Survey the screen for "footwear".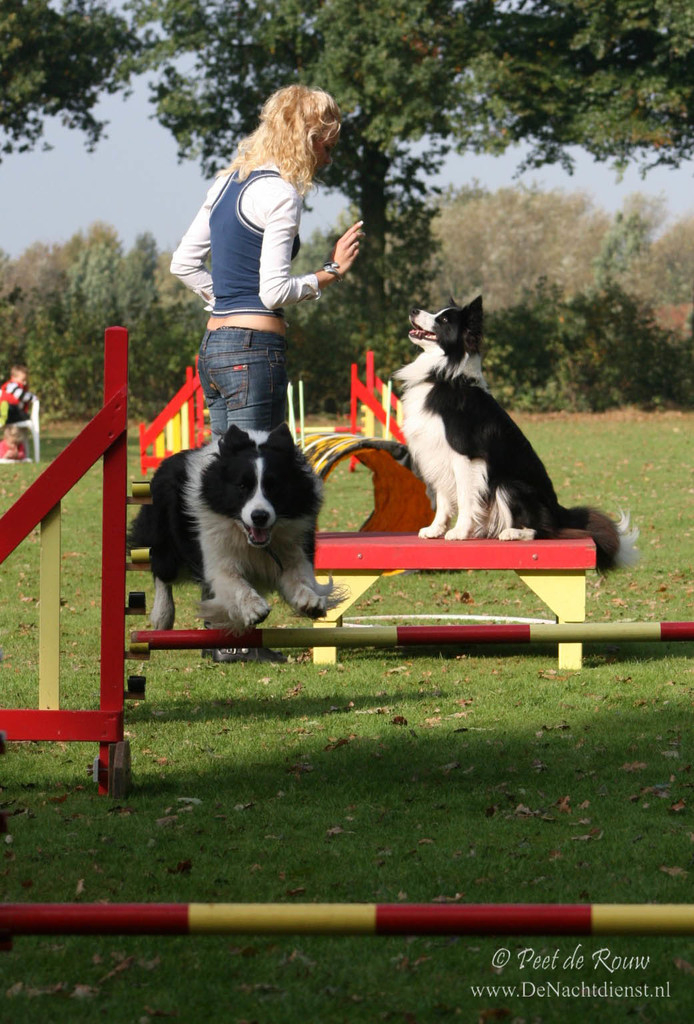
Survey found: <box>217,615,290,673</box>.
